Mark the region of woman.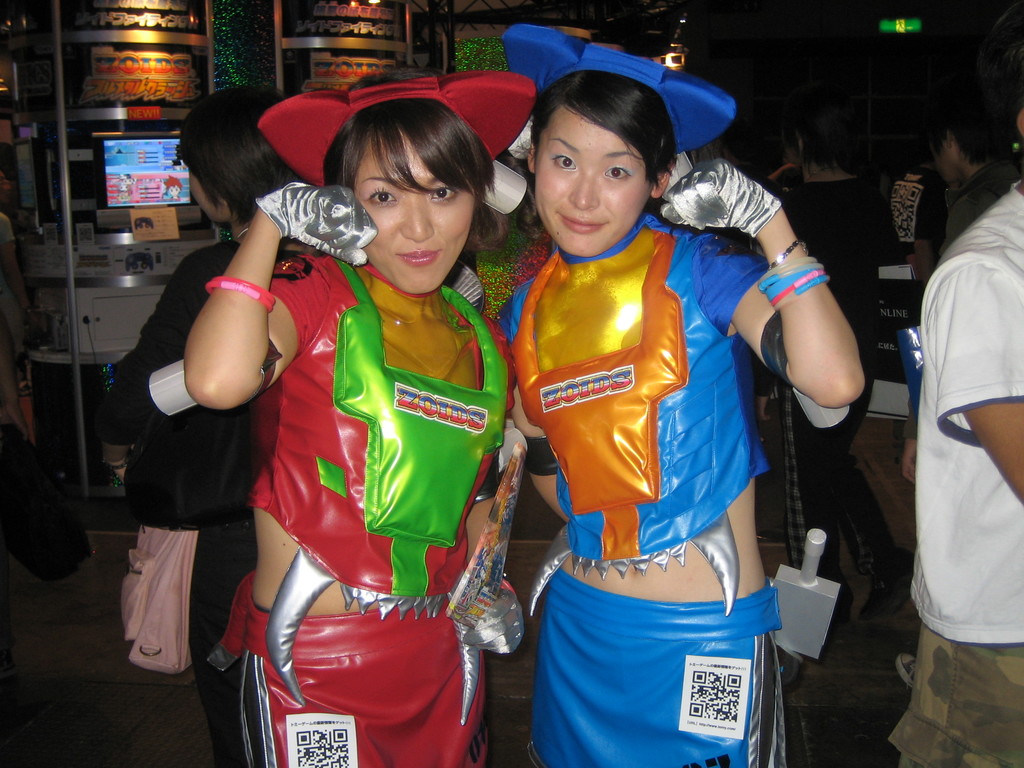
Region: box(501, 65, 797, 767).
